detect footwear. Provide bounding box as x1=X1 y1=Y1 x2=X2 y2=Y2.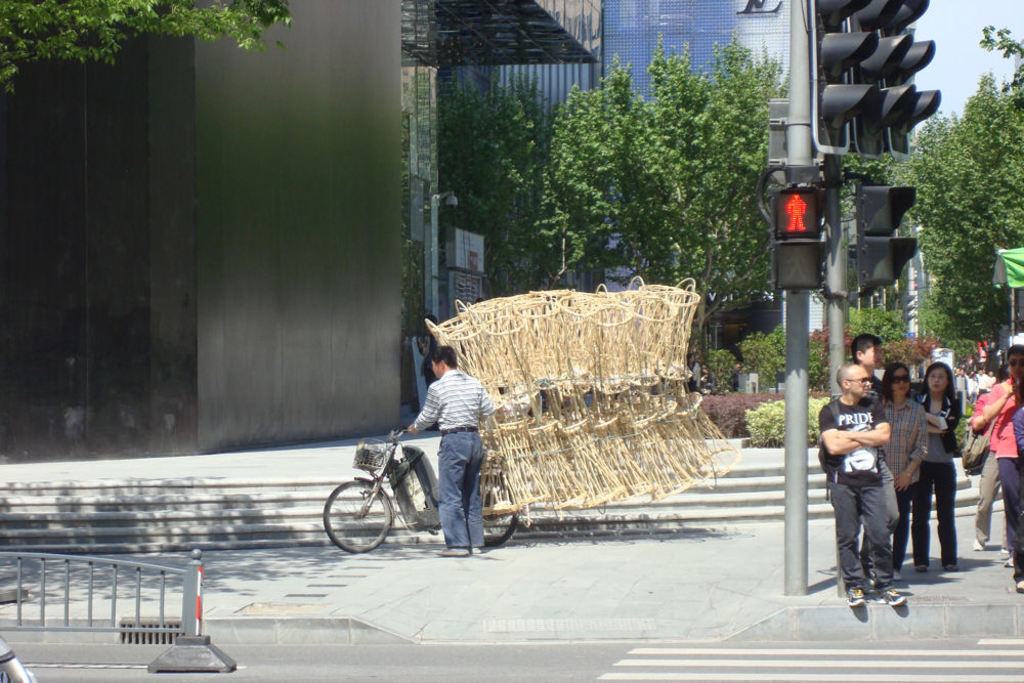
x1=996 y1=538 x2=1011 y2=553.
